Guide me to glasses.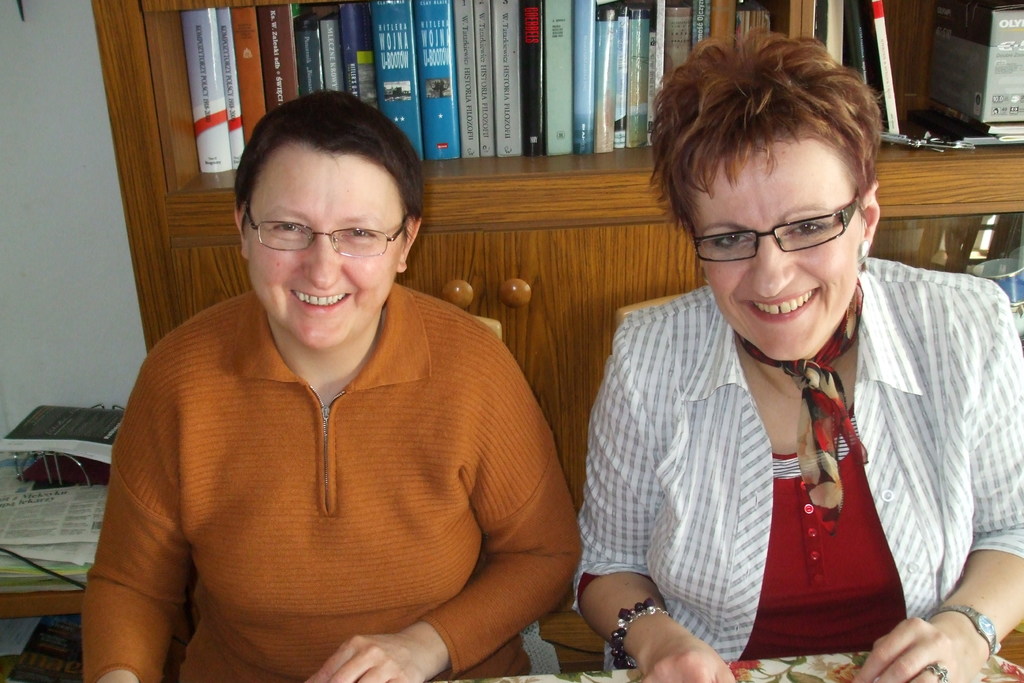
Guidance: [704,195,868,253].
